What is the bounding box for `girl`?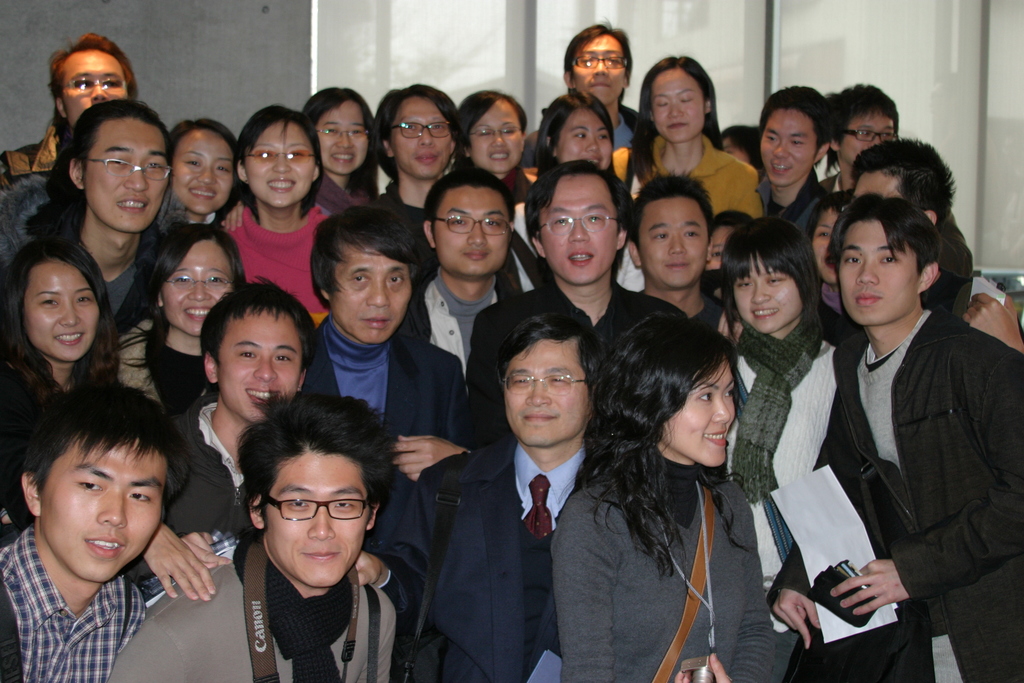
(left=550, top=323, right=775, bottom=682).
